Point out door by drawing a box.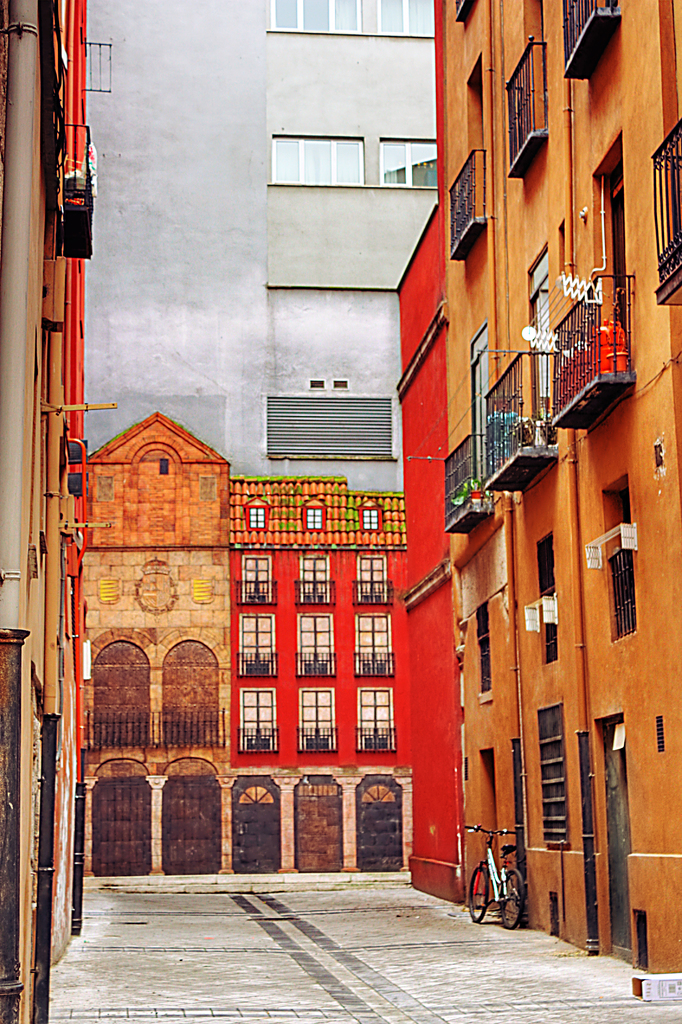
x1=159, y1=751, x2=214, y2=876.
